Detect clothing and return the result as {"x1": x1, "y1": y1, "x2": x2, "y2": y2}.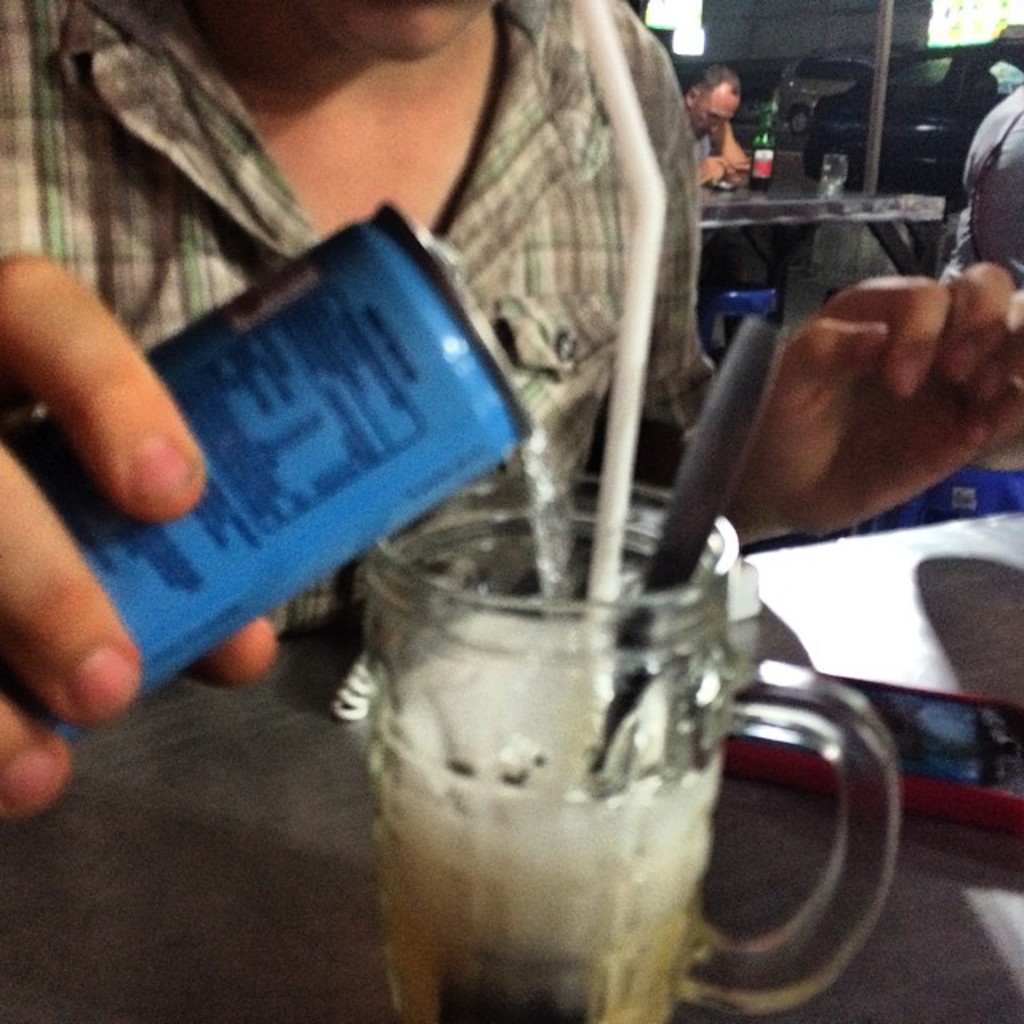
{"x1": 19, "y1": 19, "x2": 725, "y2": 498}.
